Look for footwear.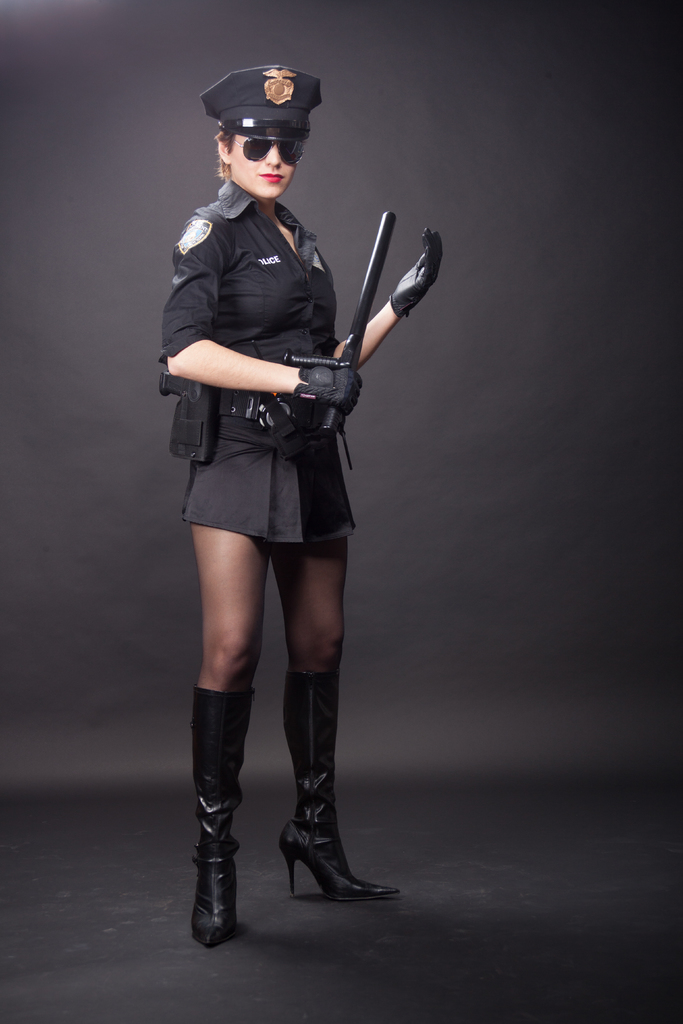
Found: rect(272, 697, 382, 937).
